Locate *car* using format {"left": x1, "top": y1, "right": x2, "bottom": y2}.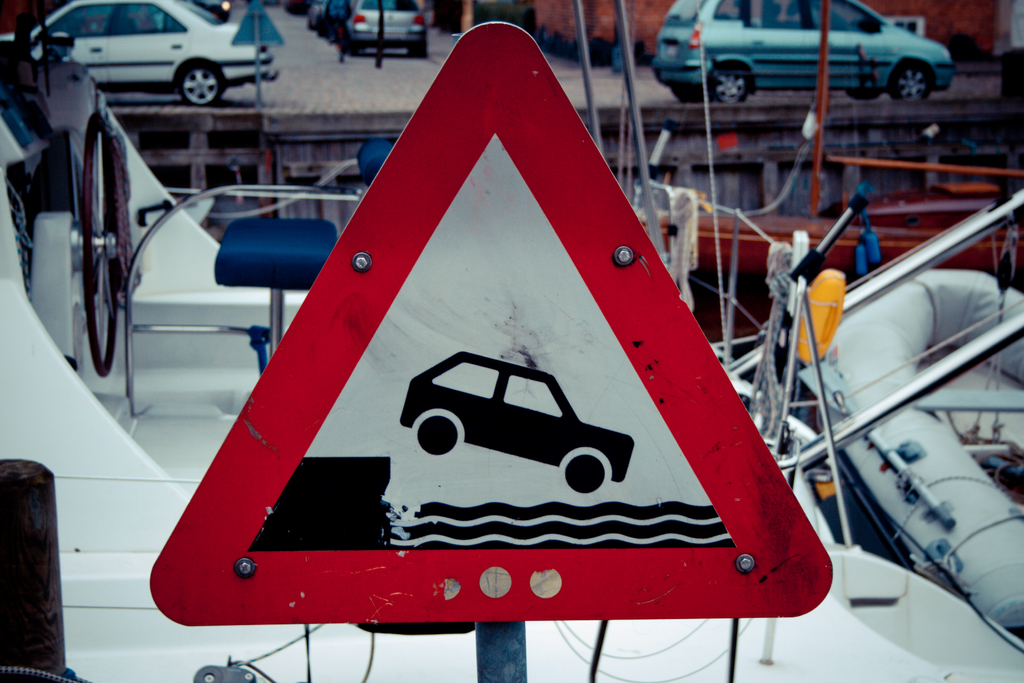
{"left": 614, "top": 14, "right": 968, "bottom": 108}.
